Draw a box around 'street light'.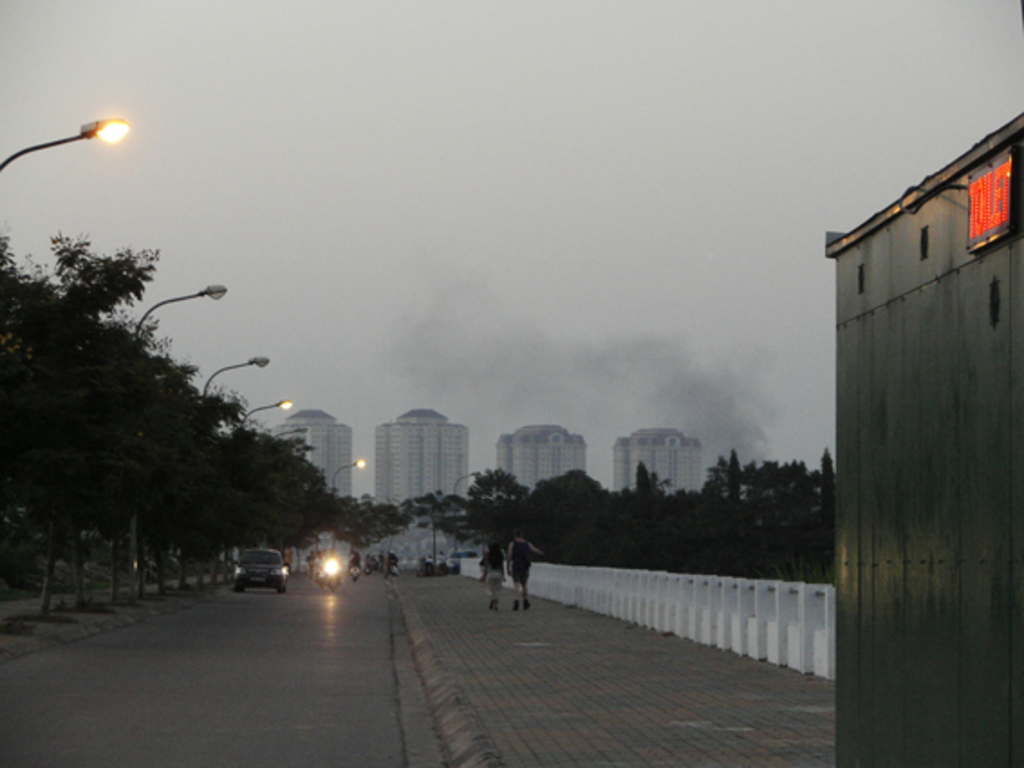
[237,396,293,425].
